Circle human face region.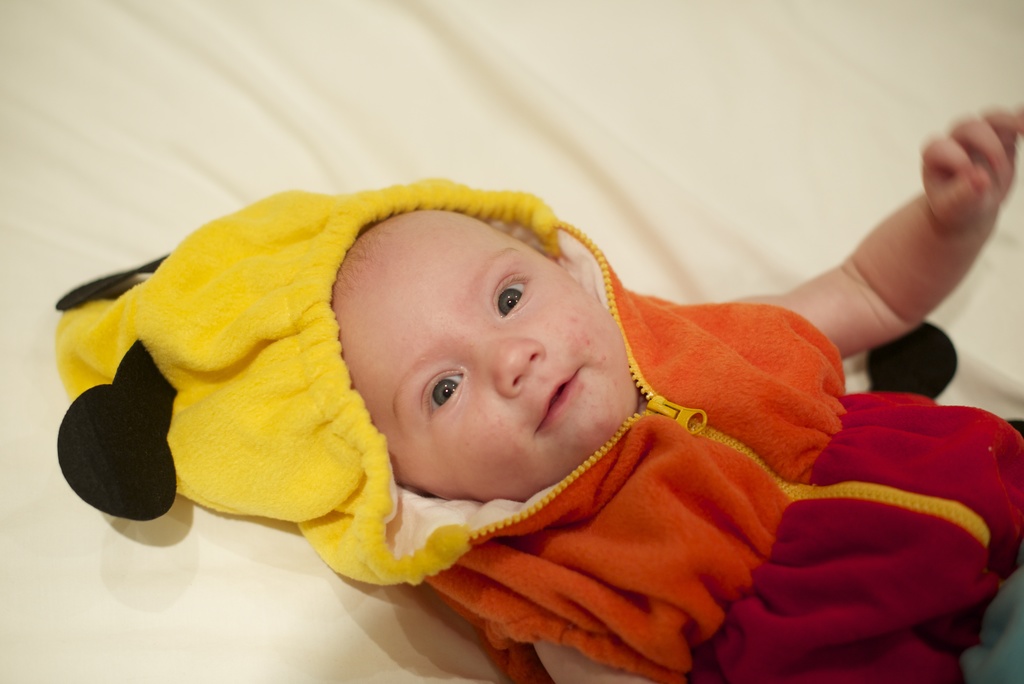
Region: [332, 207, 637, 500].
